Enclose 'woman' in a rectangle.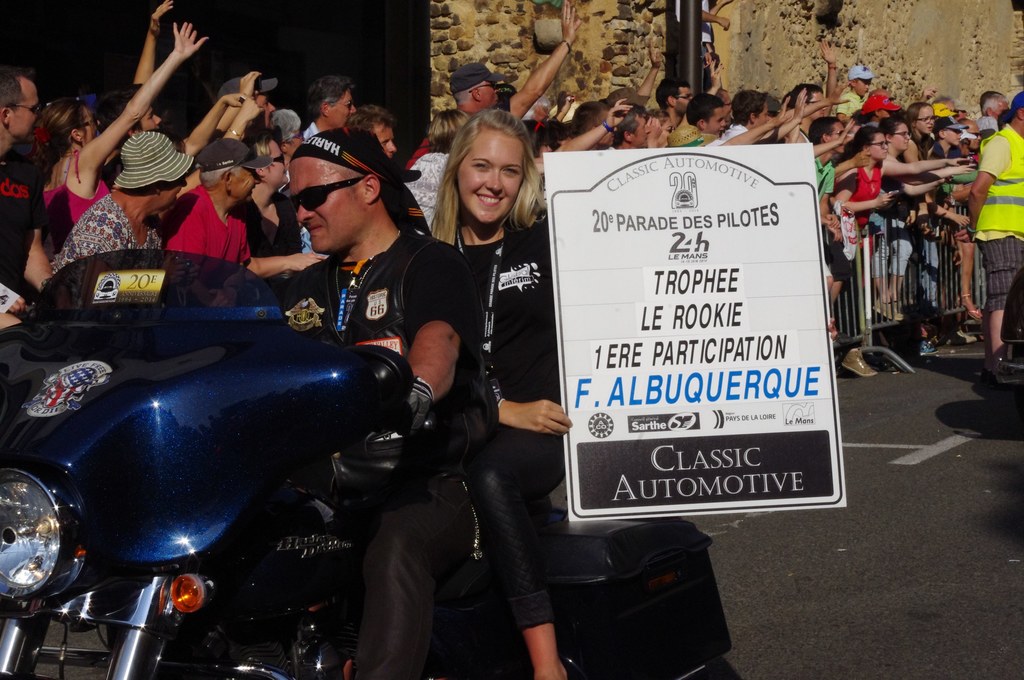
(left=37, top=22, right=211, bottom=259).
